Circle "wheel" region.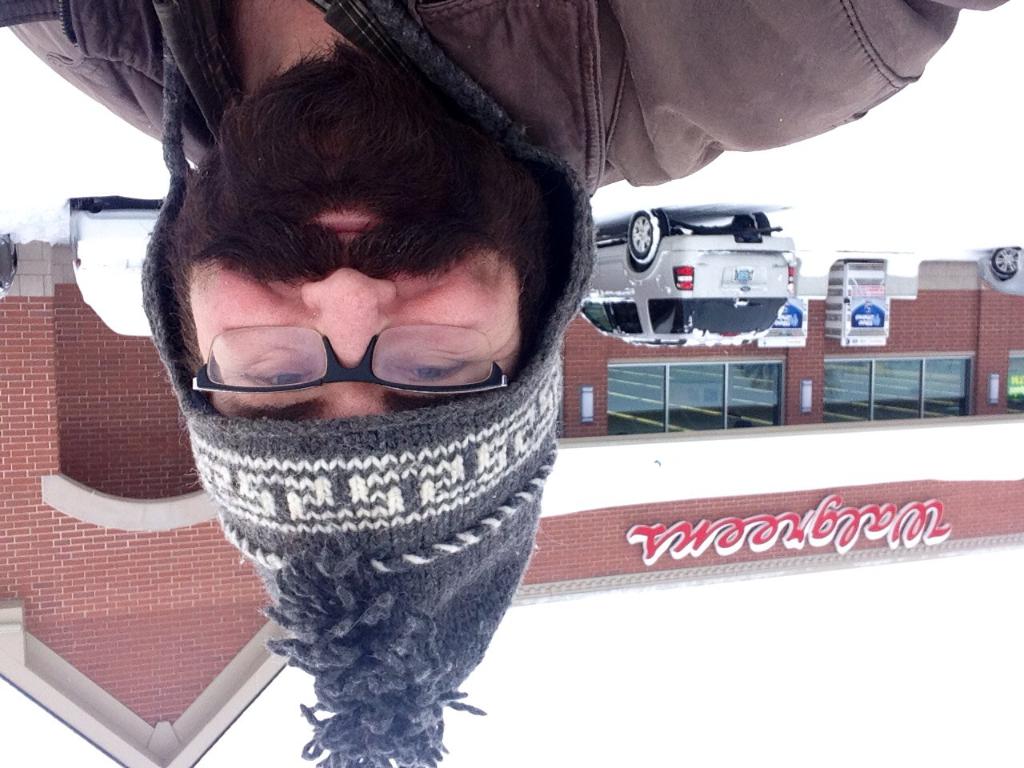
Region: 629, 210, 658, 268.
